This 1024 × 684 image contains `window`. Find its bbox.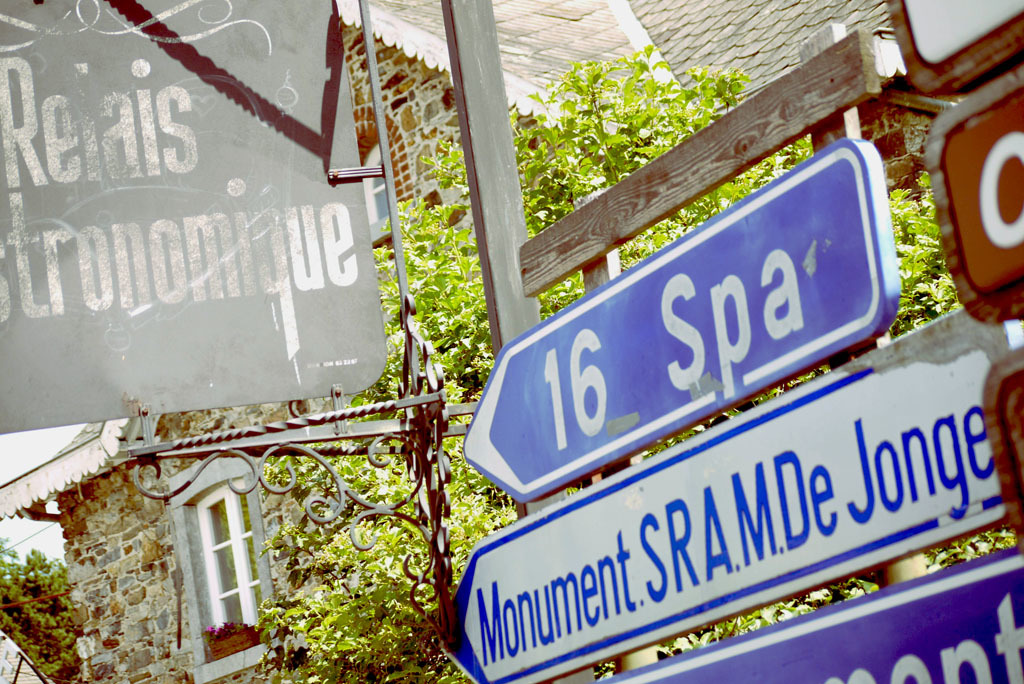
box(164, 458, 283, 683).
